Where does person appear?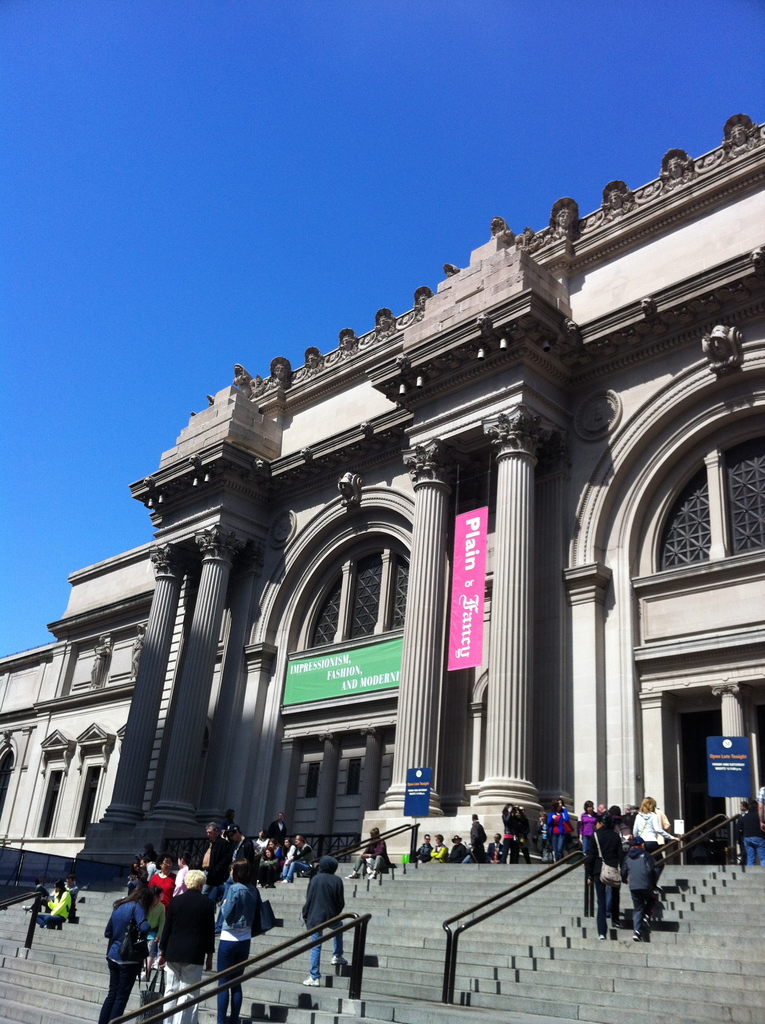
Appears at <region>511, 799, 535, 862</region>.
